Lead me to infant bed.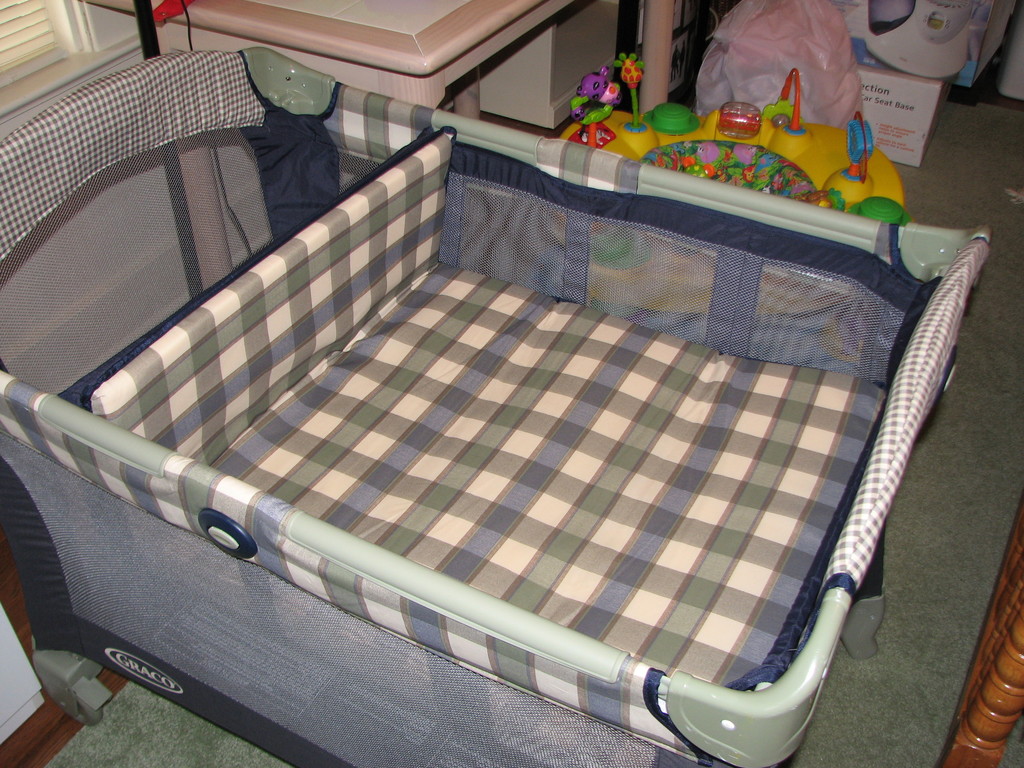
Lead to 0,47,995,767.
